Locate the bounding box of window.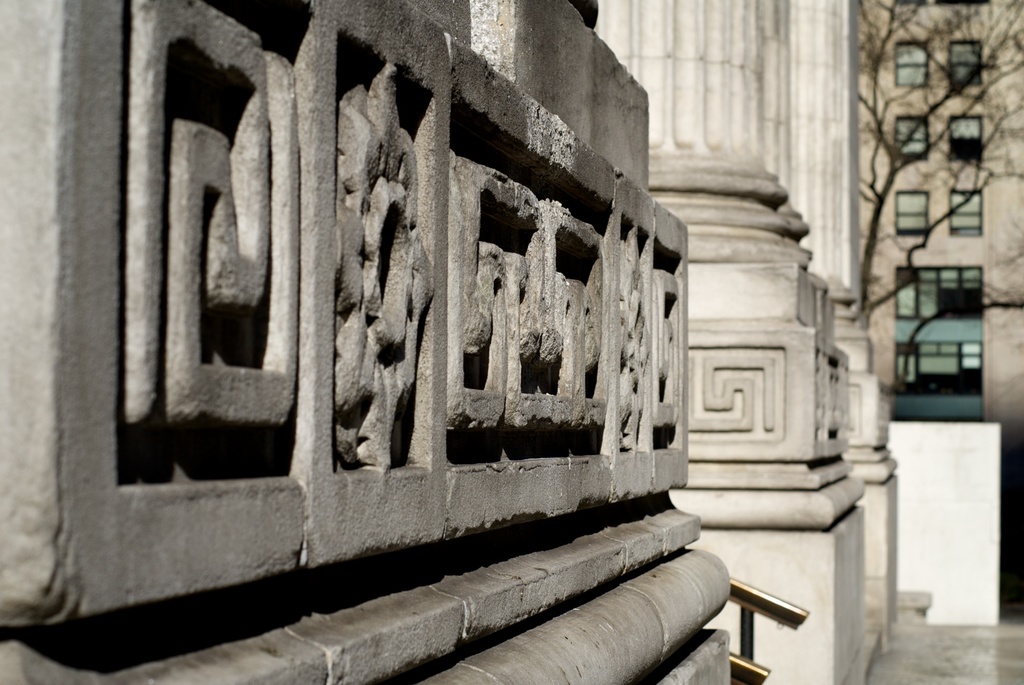
Bounding box: bbox=[899, 114, 927, 159].
